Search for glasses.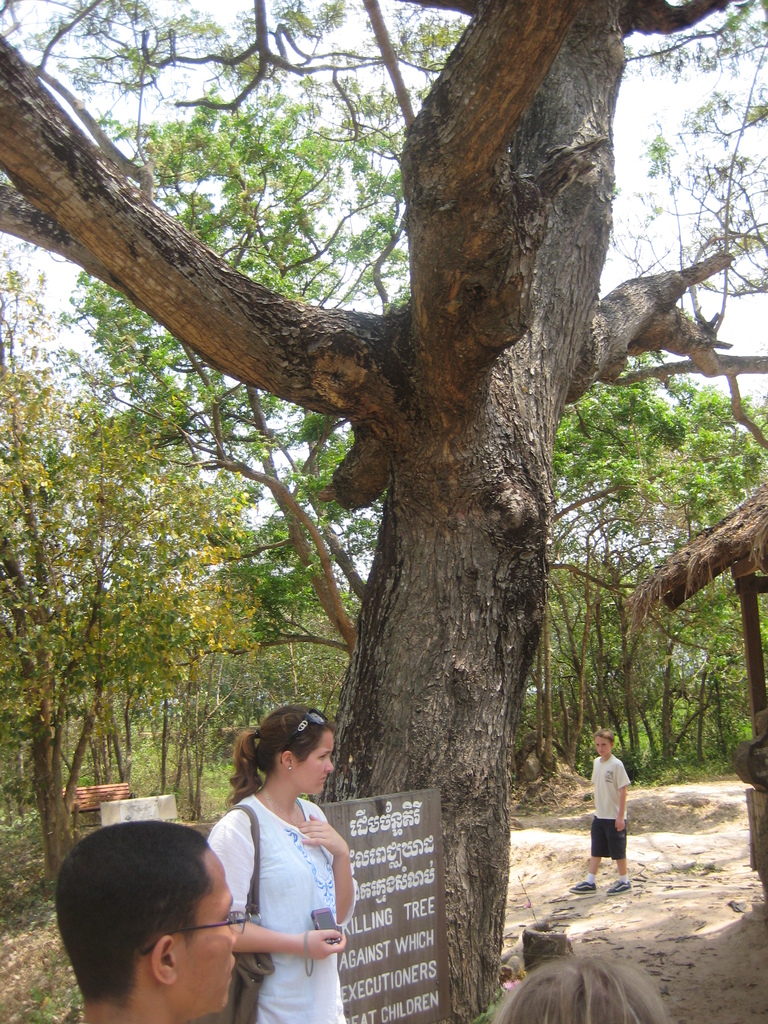
Found at [141, 909, 251, 949].
